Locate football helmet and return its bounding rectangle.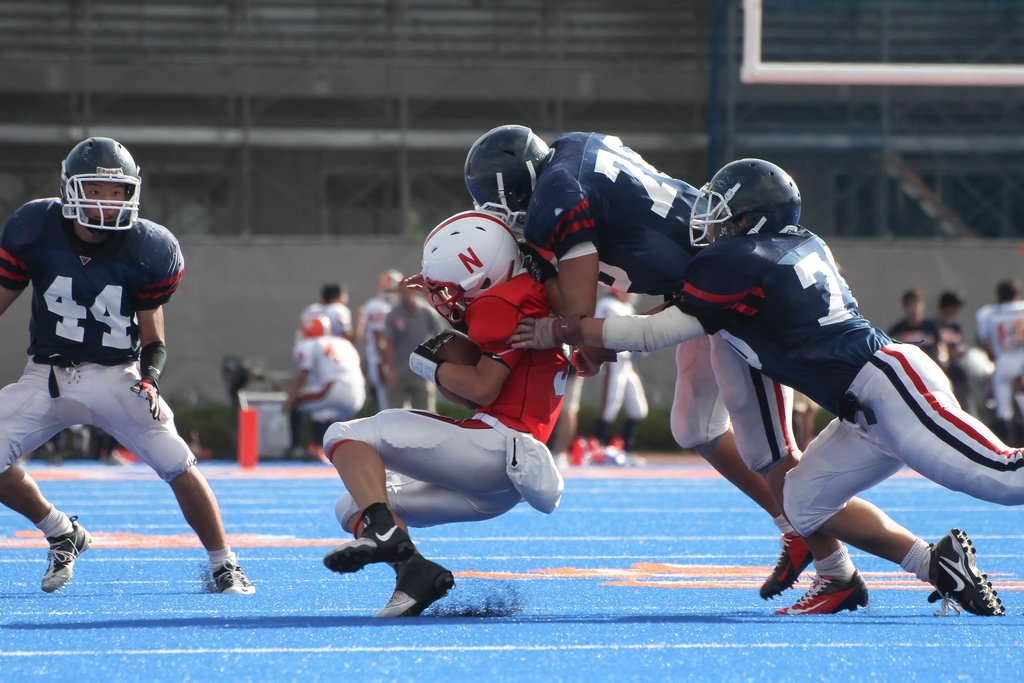
[49,135,141,230].
